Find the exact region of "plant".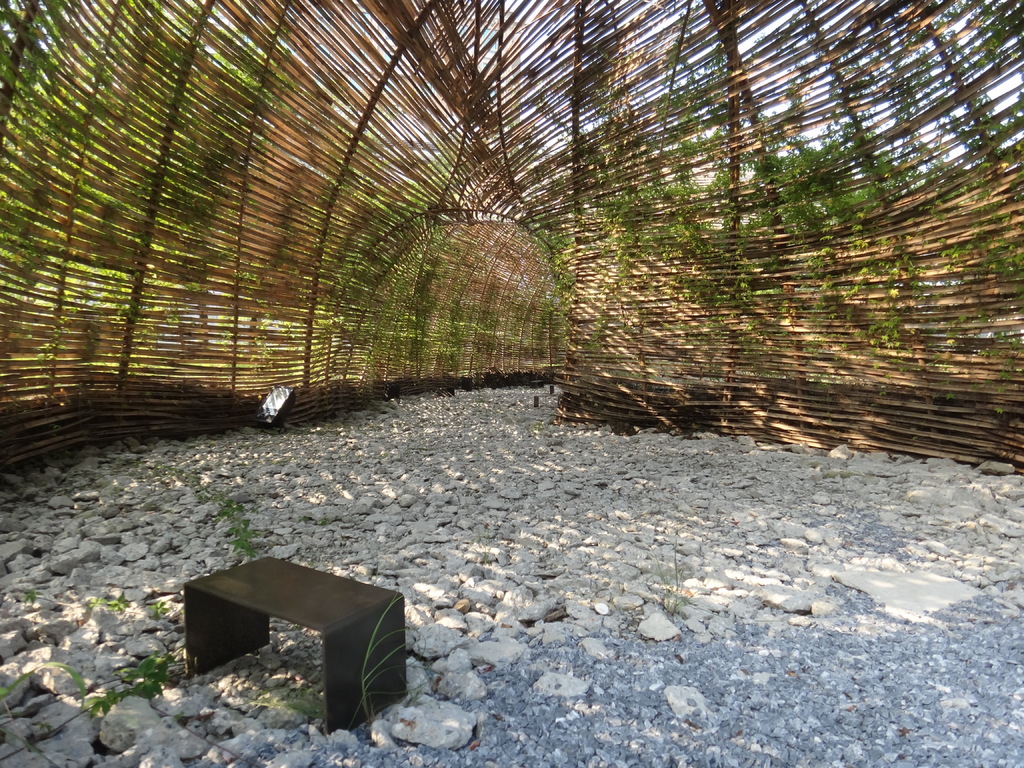
Exact region: rect(283, 426, 316, 435).
